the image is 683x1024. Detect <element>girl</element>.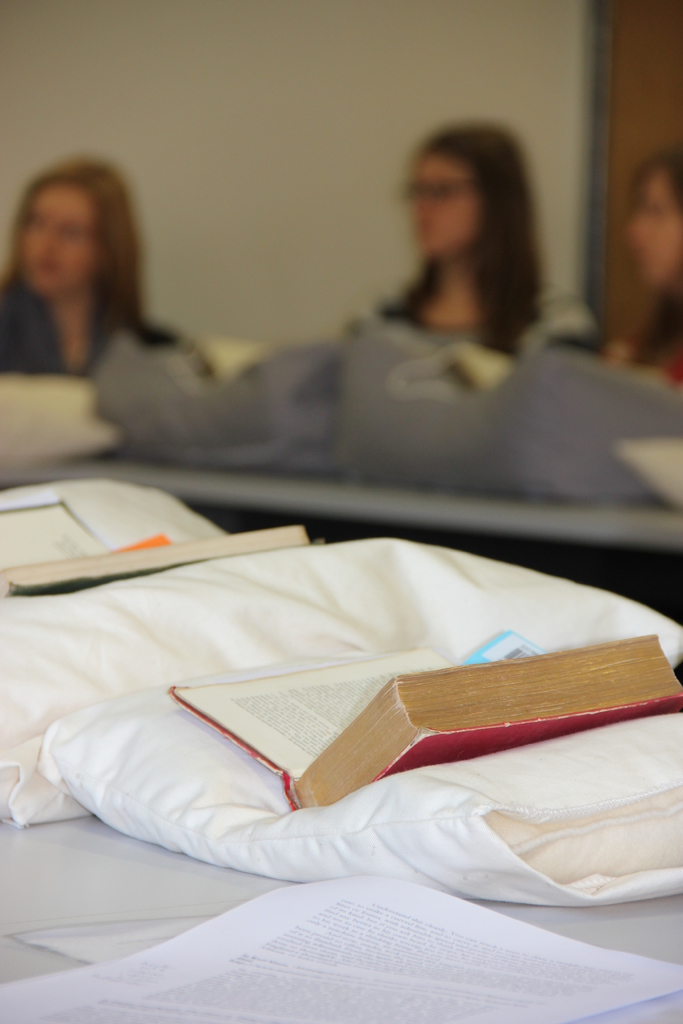
Detection: (x1=376, y1=117, x2=546, y2=360).
